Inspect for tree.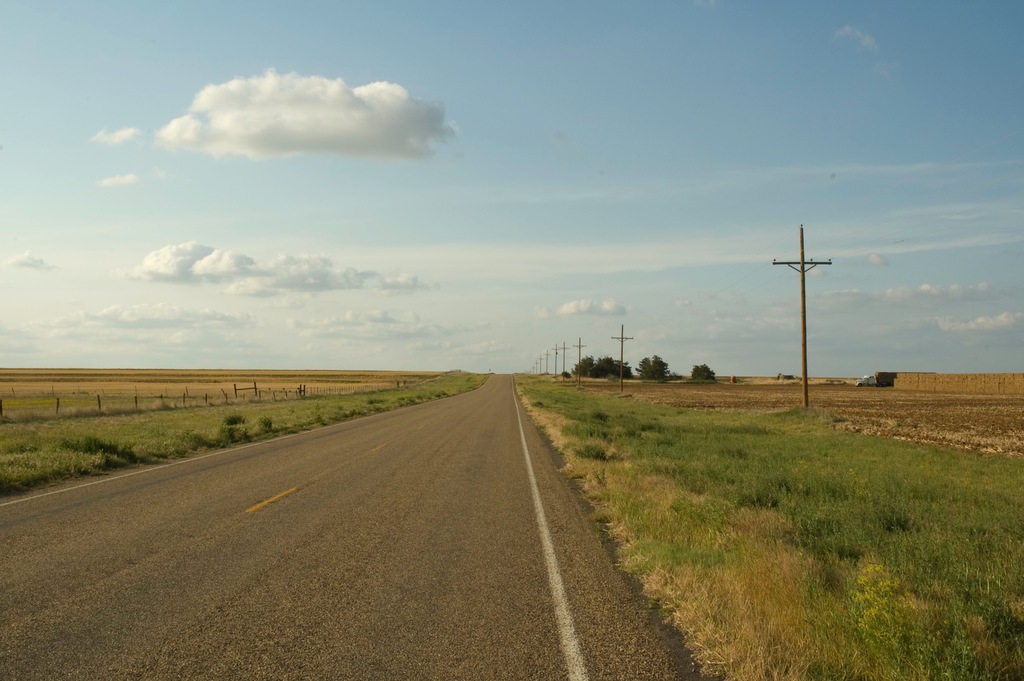
Inspection: (x1=632, y1=350, x2=669, y2=381).
